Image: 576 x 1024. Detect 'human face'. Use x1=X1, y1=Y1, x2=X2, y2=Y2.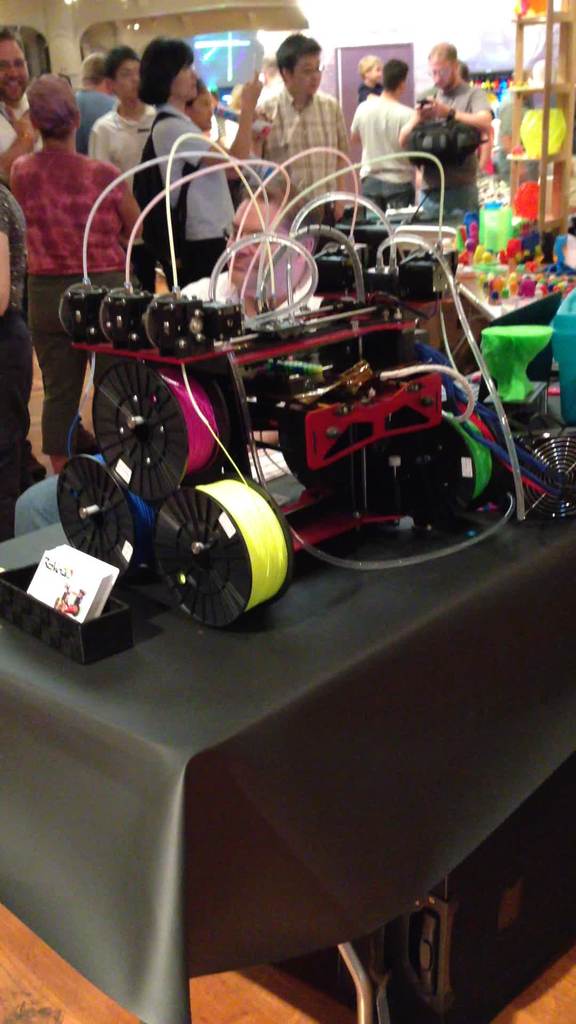
x1=433, y1=56, x2=449, y2=82.
